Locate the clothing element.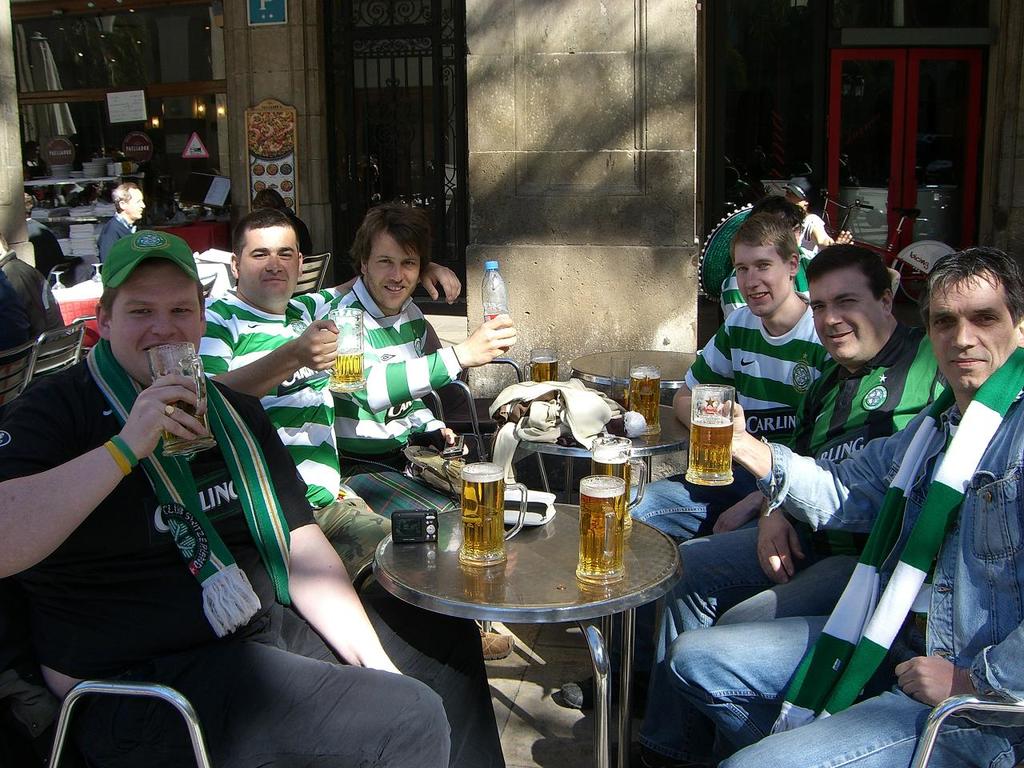
Element bbox: 100:210:136:267.
